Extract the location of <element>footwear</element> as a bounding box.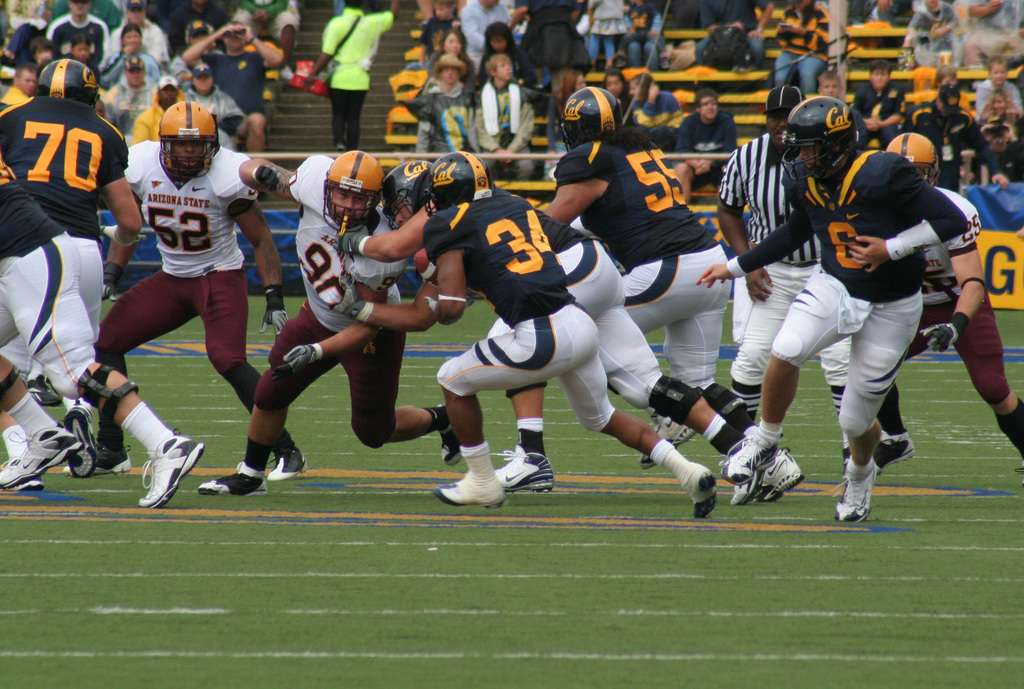
<bbox>719, 428, 775, 488</bbox>.
